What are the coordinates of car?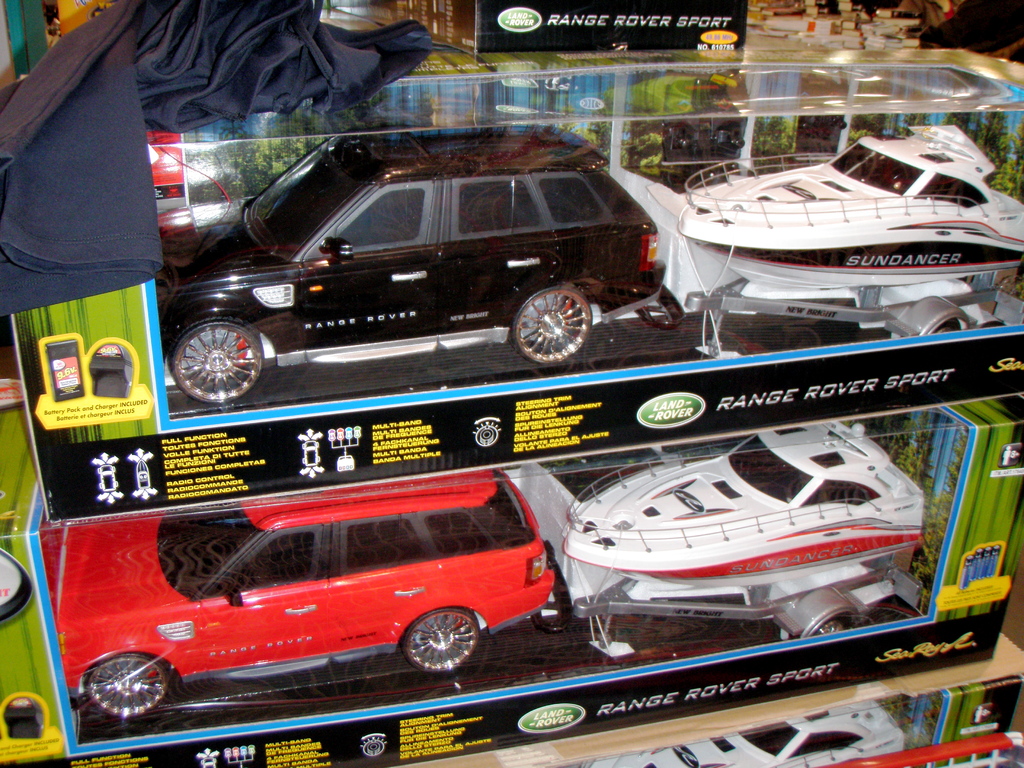
{"left": 153, "top": 122, "right": 666, "bottom": 405}.
